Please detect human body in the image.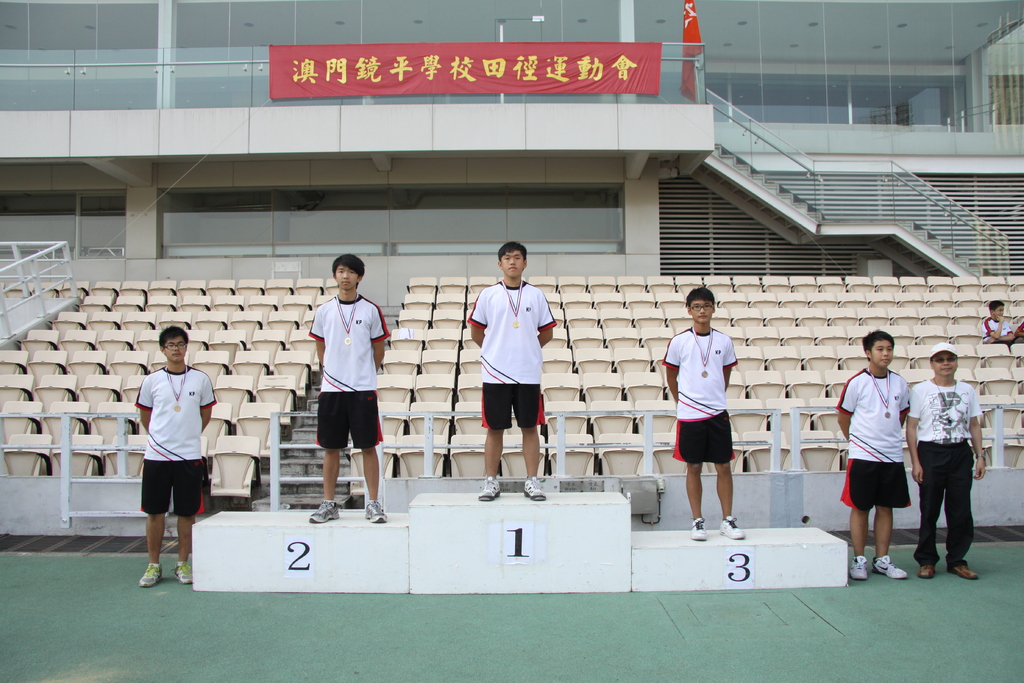
crop(474, 284, 556, 498).
